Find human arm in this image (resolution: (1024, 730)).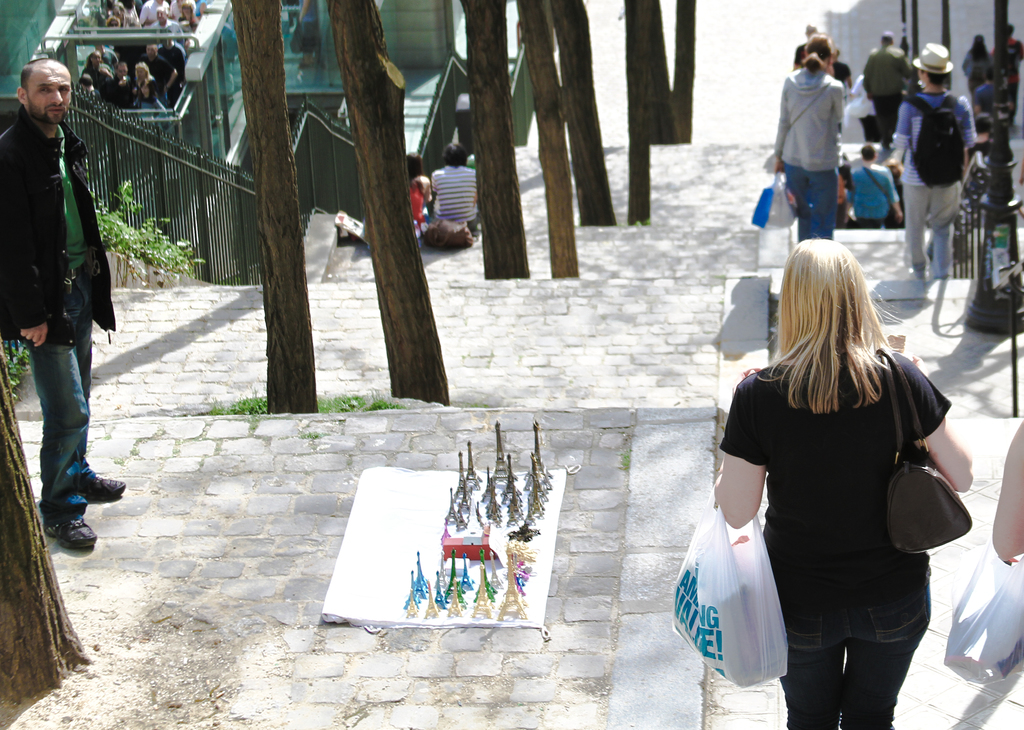
710:362:766:530.
